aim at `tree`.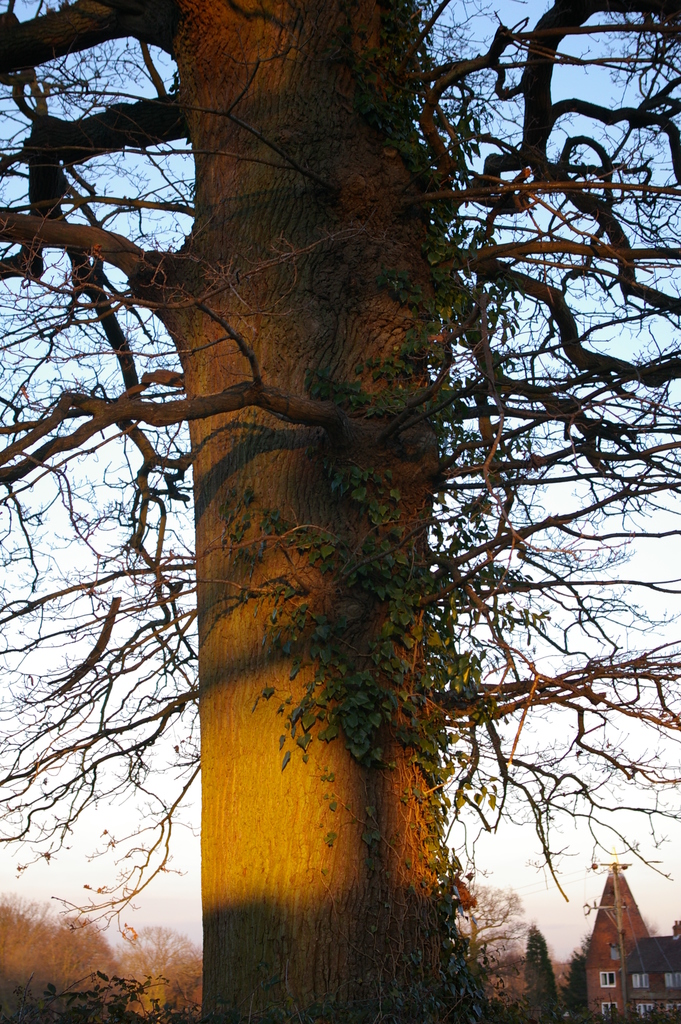
Aimed at 70, 924, 207, 1022.
